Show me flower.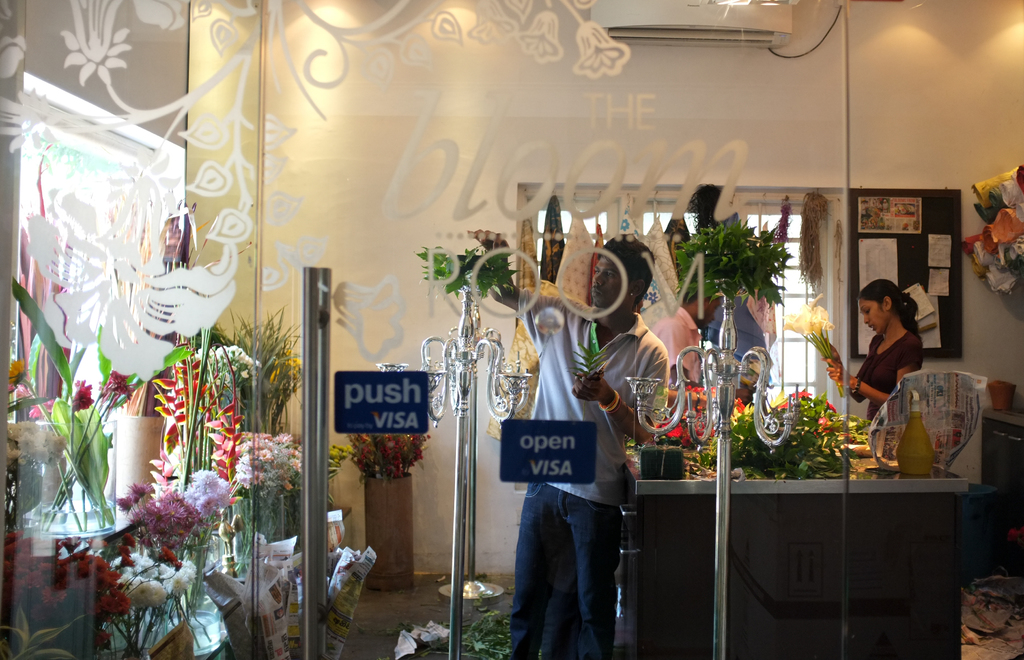
flower is here: box(74, 375, 95, 413).
